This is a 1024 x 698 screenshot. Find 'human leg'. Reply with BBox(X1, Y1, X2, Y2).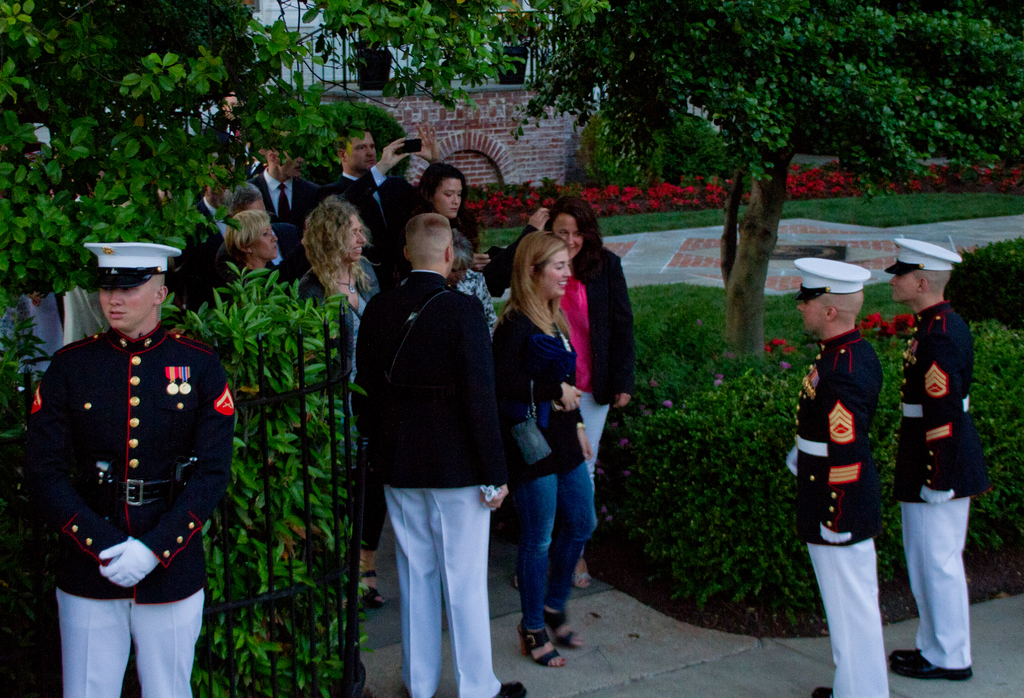
BBox(138, 587, 203, 689).
